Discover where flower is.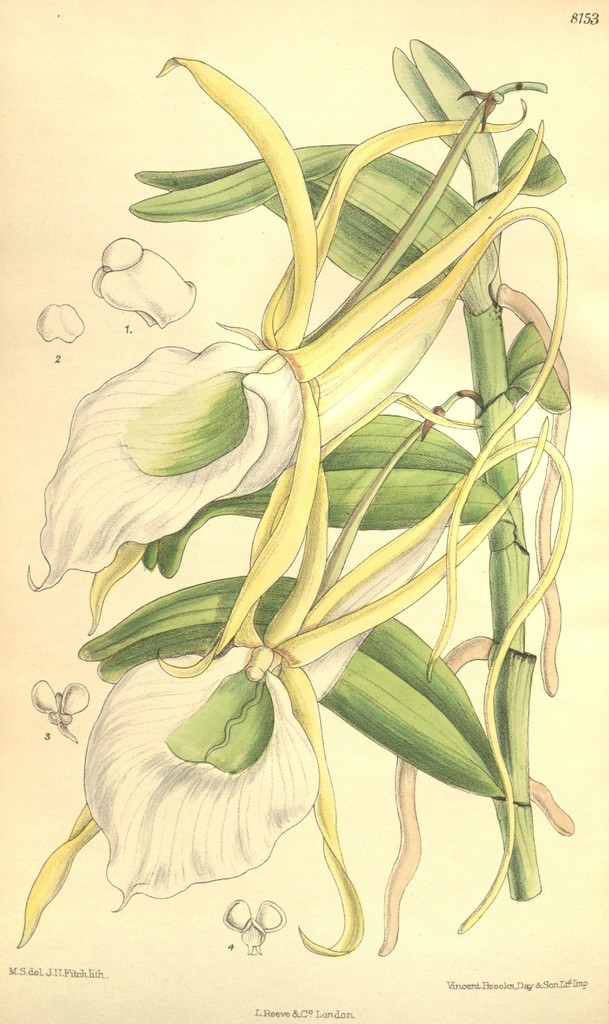
Discovered at crop(78, 473, 475, 907).
